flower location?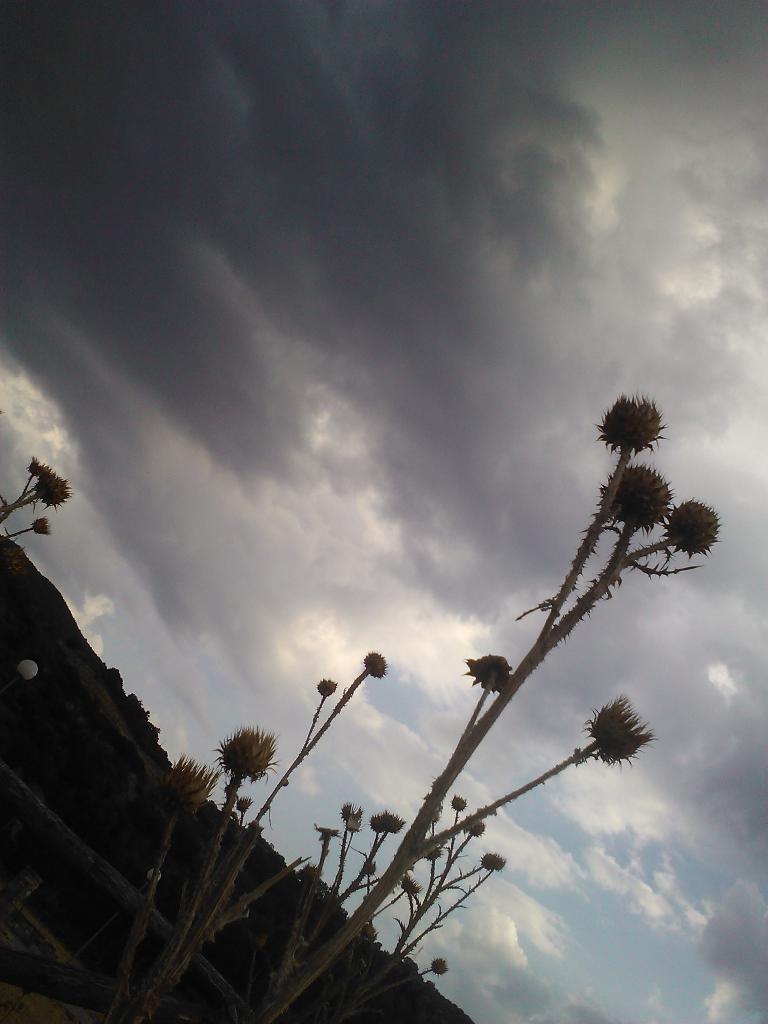
(left=426, top=844, right=461, bottom=858)
